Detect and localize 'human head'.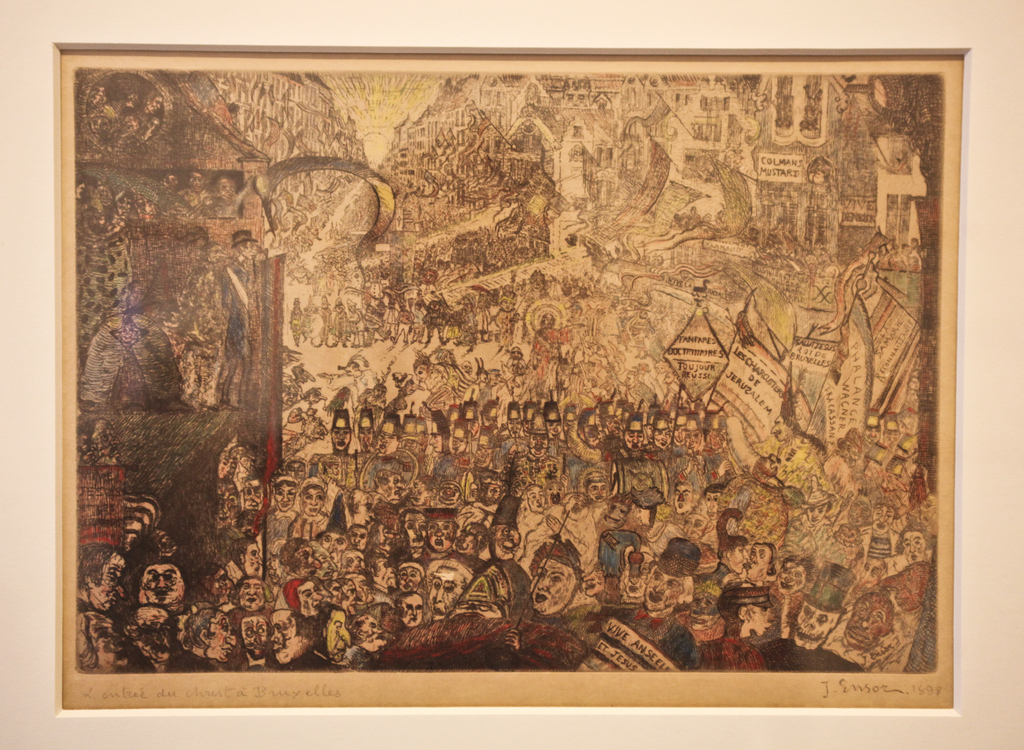
Localized at (673, 477, 692, 515).
